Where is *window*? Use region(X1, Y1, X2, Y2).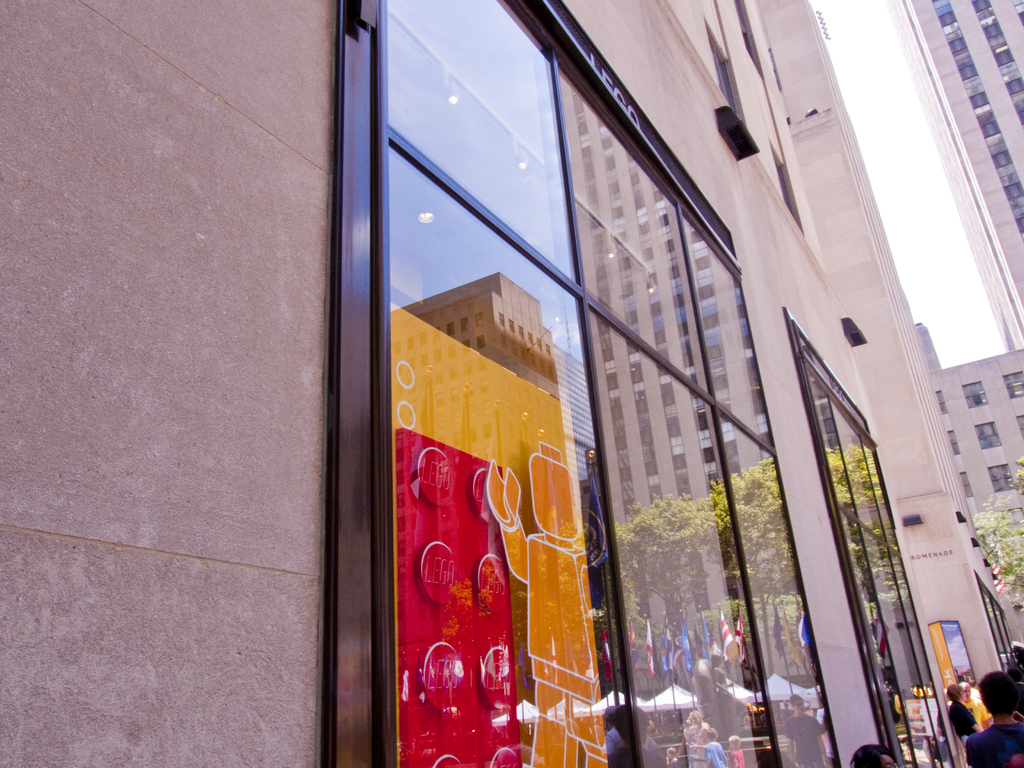
region(980, 459, 1016, 496).
